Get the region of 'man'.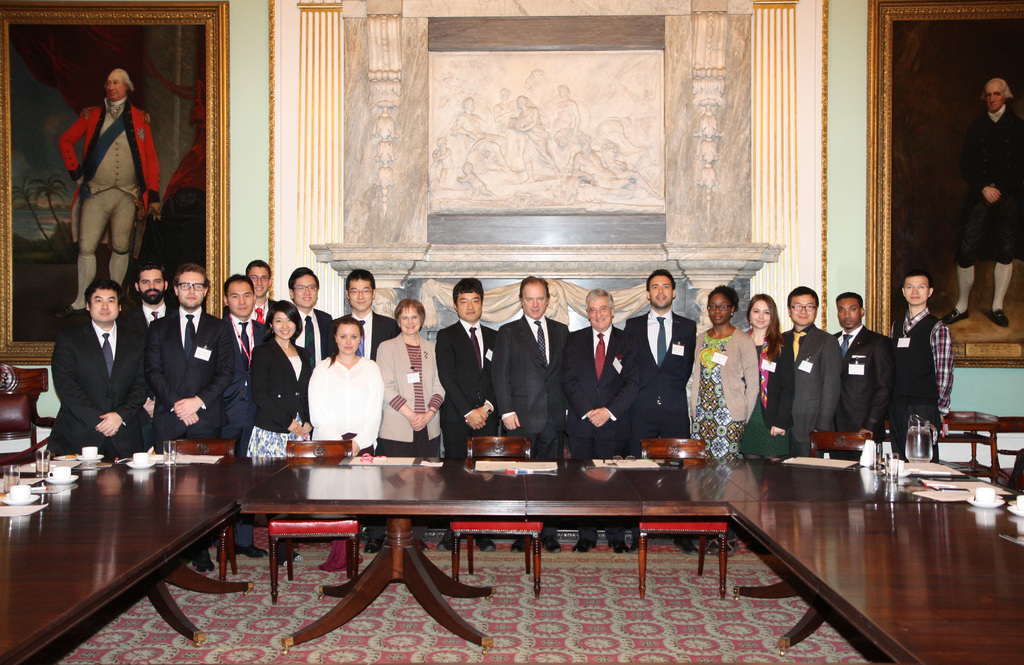
<region>829, 288, 893, 452</region>.
